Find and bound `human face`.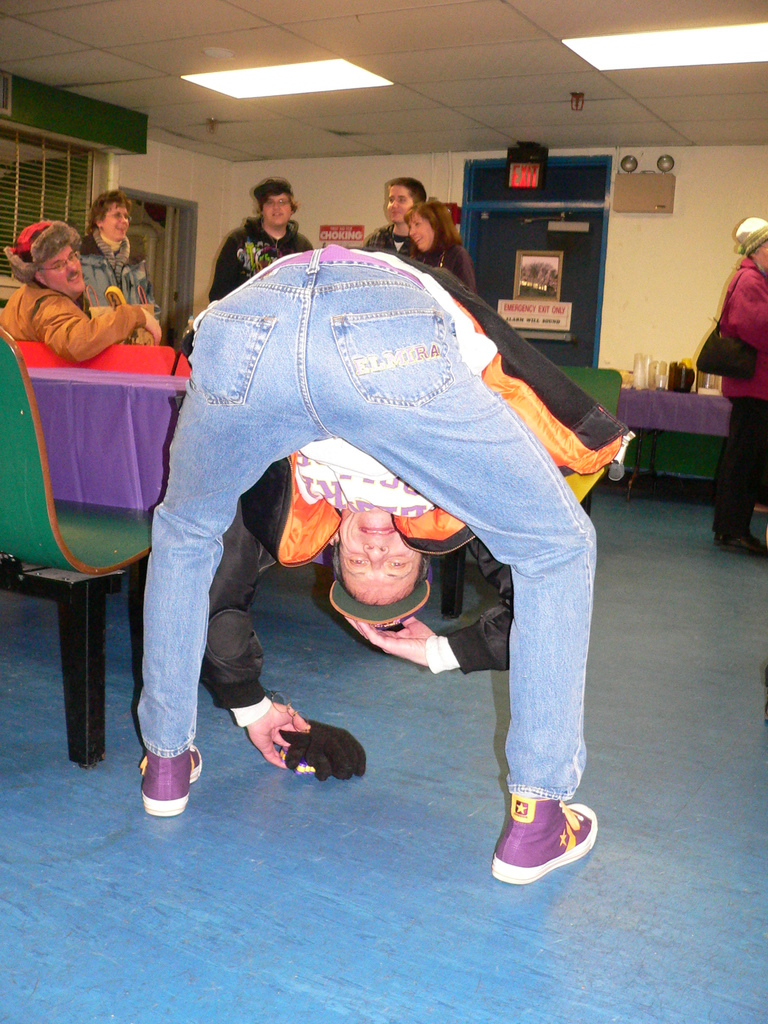
Bound: (405,211,429,248).
